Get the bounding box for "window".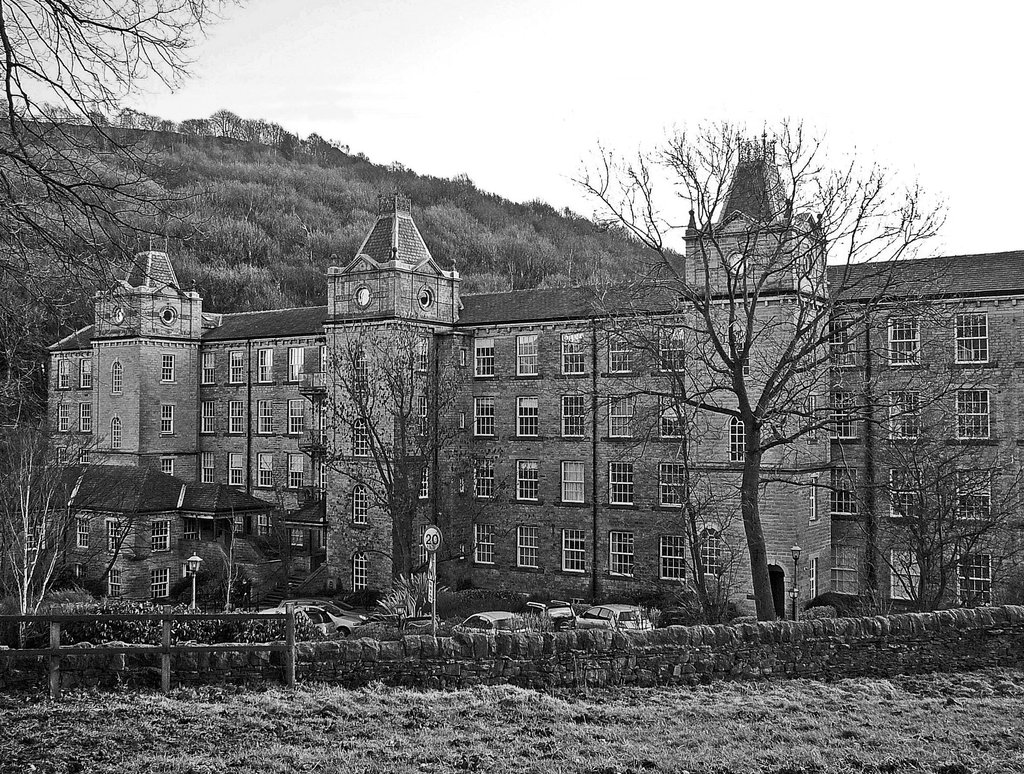
(x1=658, y1=323, x2=687, y2=373).
